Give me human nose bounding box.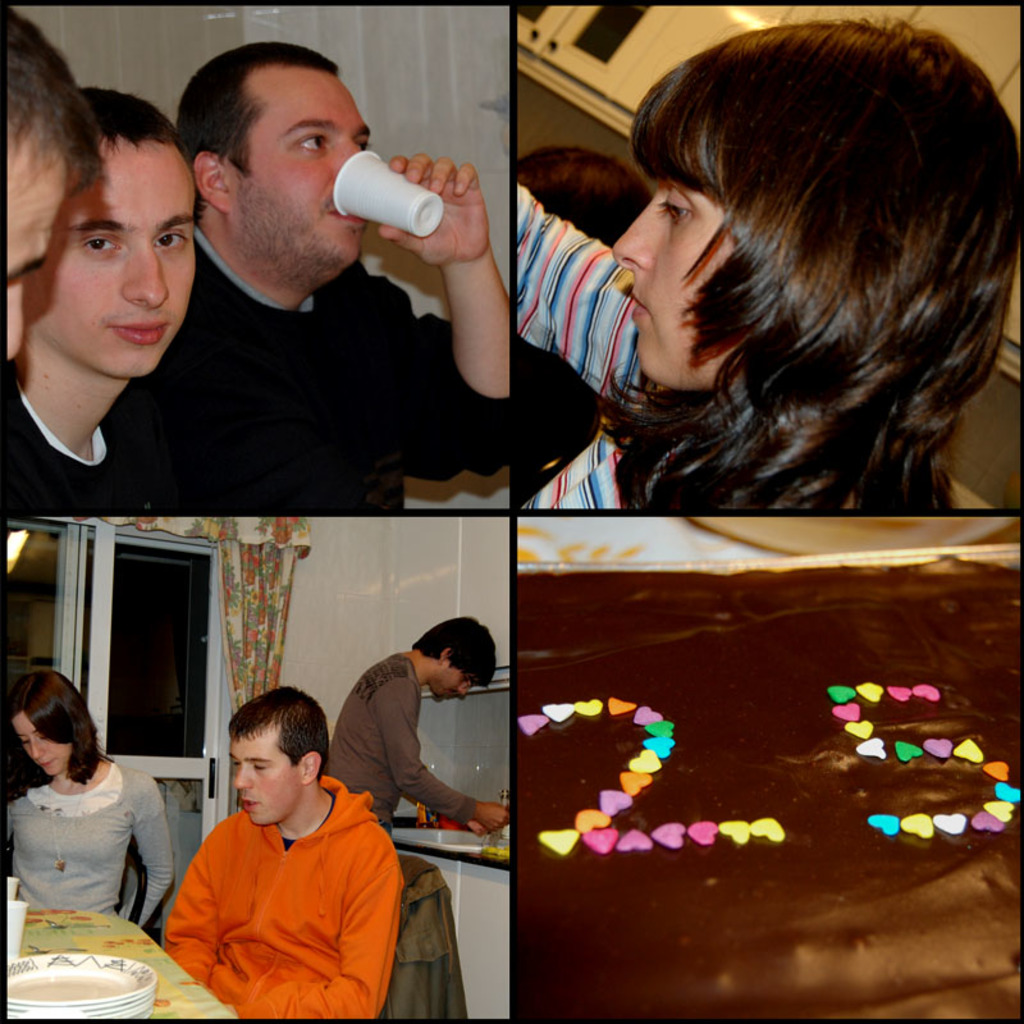
{"left": 125, "top": 228, "right": 174, "bottom": 306}.
